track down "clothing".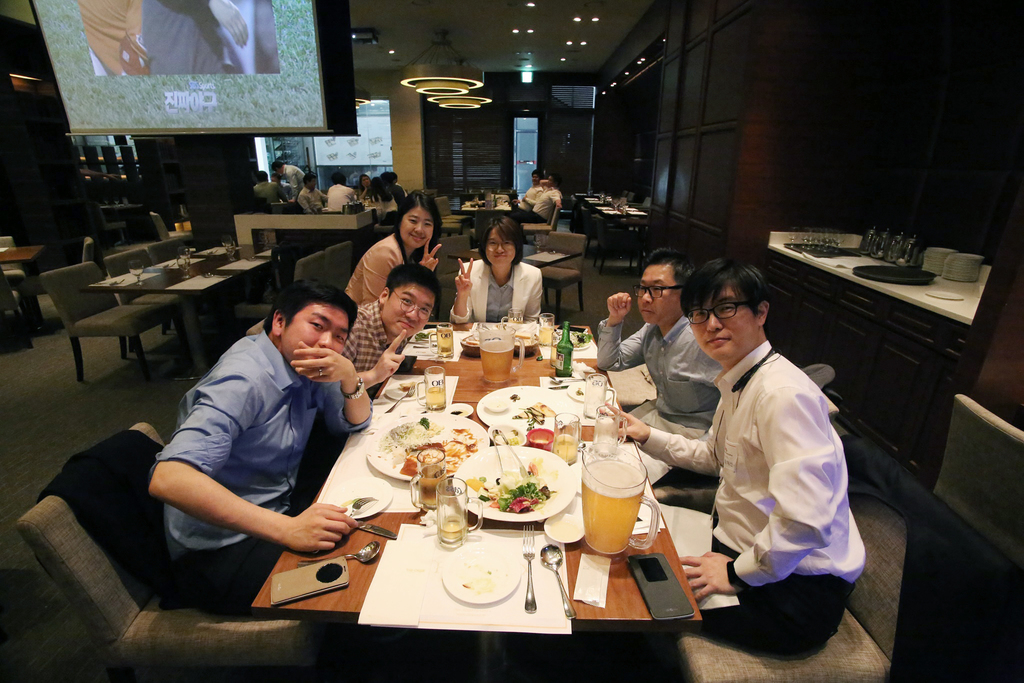
Tracked to 514/181/539/207.
